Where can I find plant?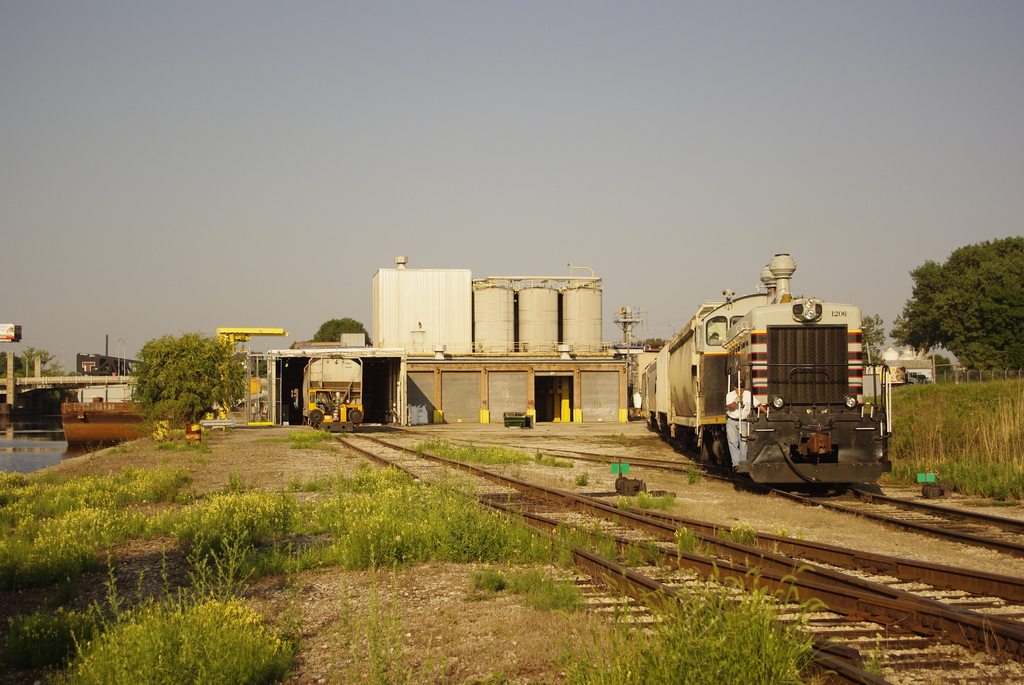
You can find it at region(589, 507, 662, 572).
